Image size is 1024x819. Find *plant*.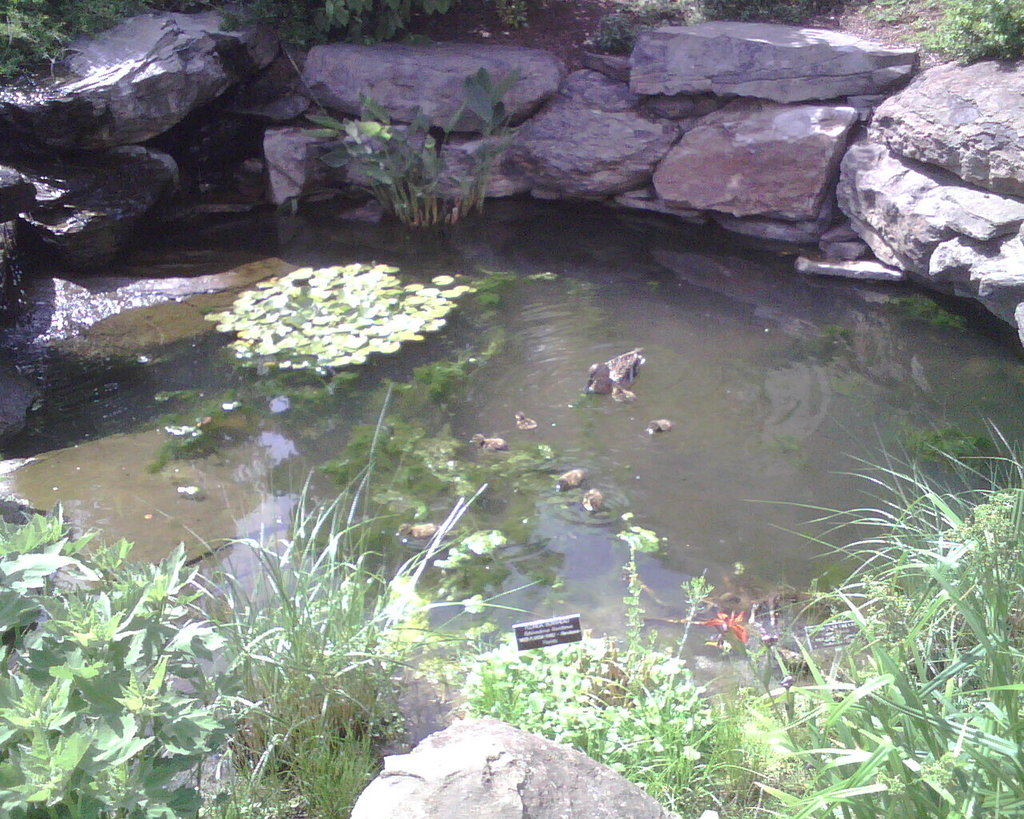
x1=282 y1=48 x2=528 y2=225.
